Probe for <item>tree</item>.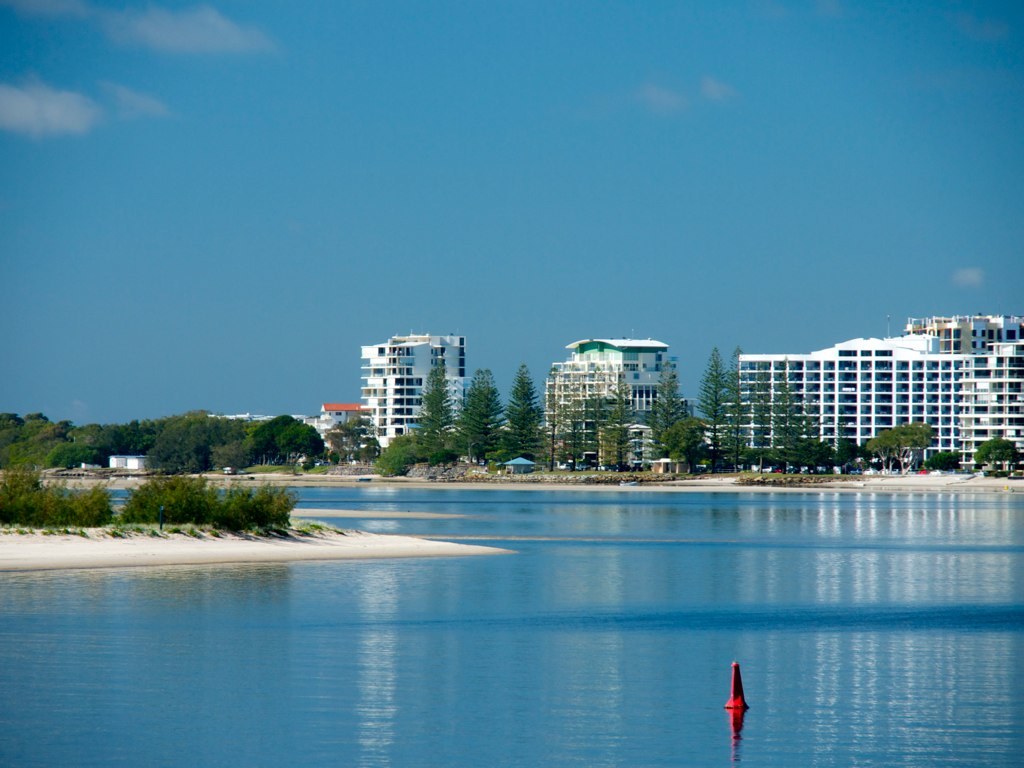
Probe result: [left=747, top=399, right=767, bottom=496].
